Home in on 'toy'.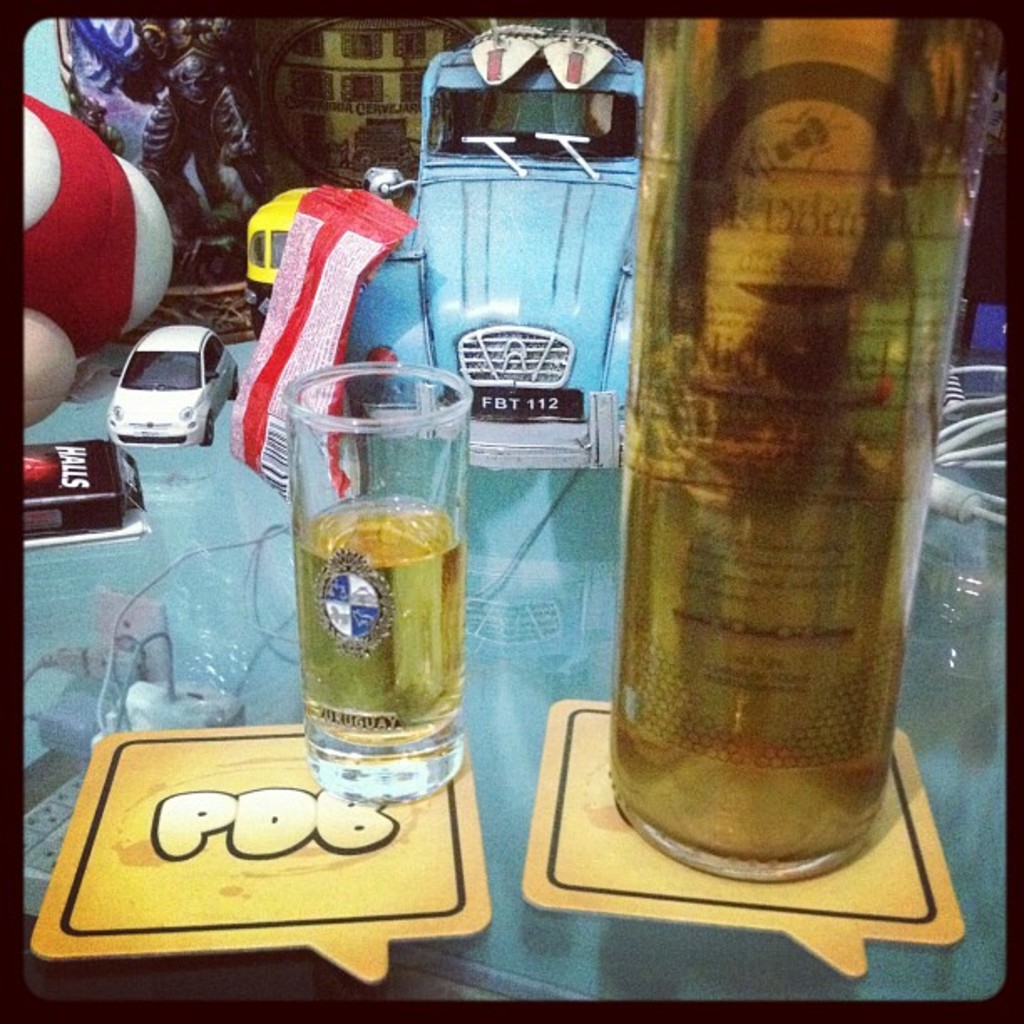
Homed in at box=[134, 17, 263, 283].
